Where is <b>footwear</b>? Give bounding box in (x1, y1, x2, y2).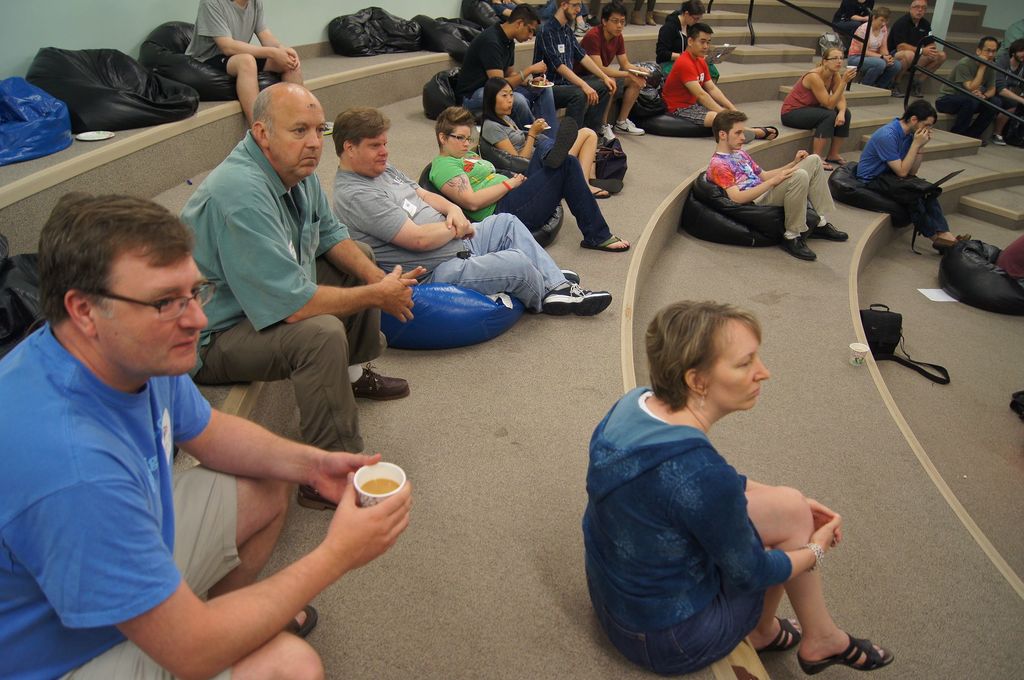
(614, 117, 643, 135).
